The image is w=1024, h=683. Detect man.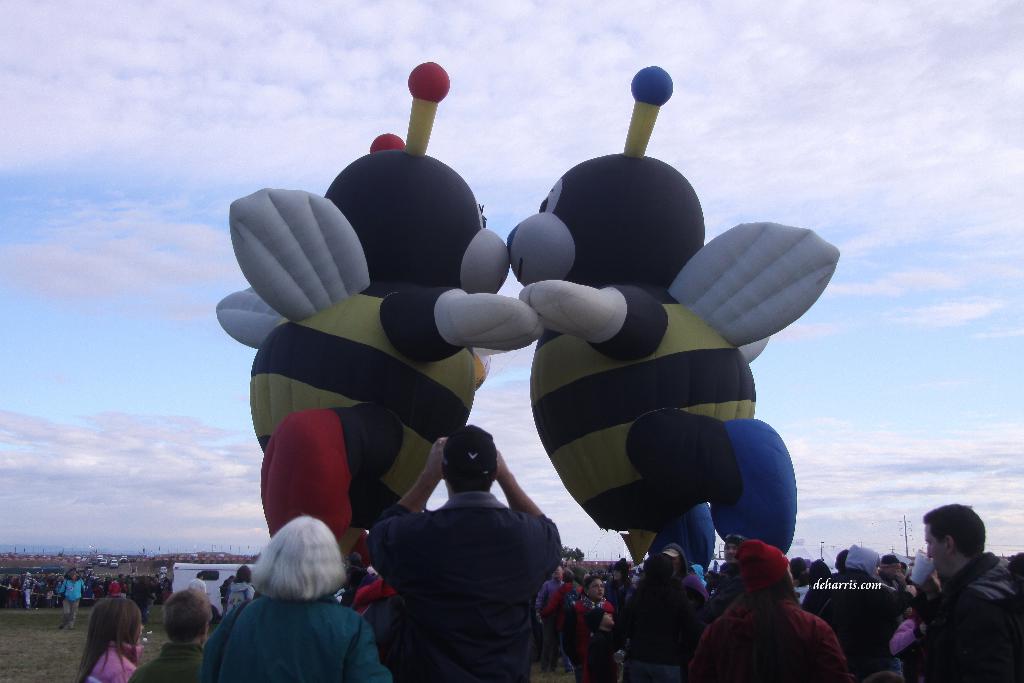
Detection: x1=874, y1=552, x2=908, y2=589.
